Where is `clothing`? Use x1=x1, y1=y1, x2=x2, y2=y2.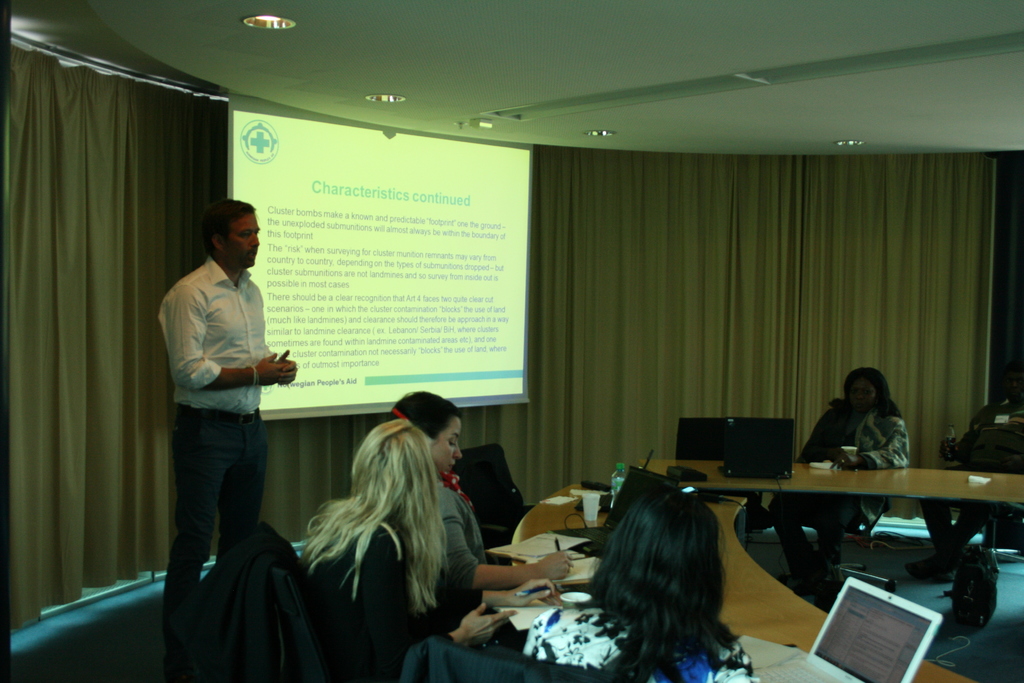
x1=310, y1=500, x2=462, y2=676.
